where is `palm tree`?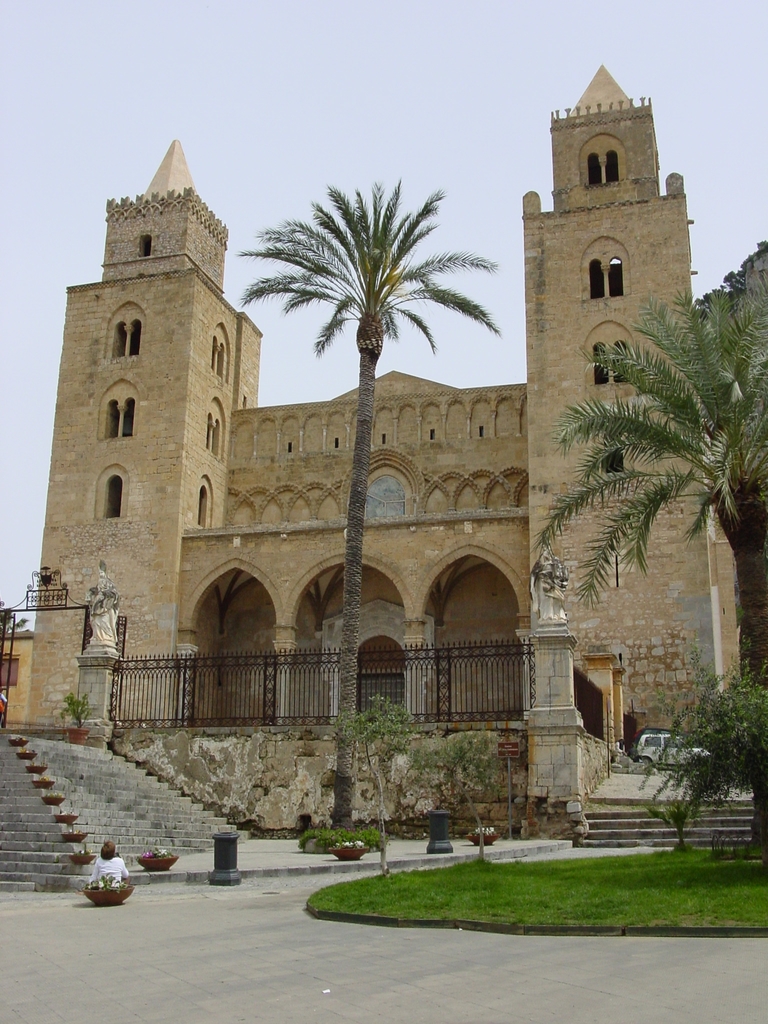
<region>527, 259, 767, 736</region>.
